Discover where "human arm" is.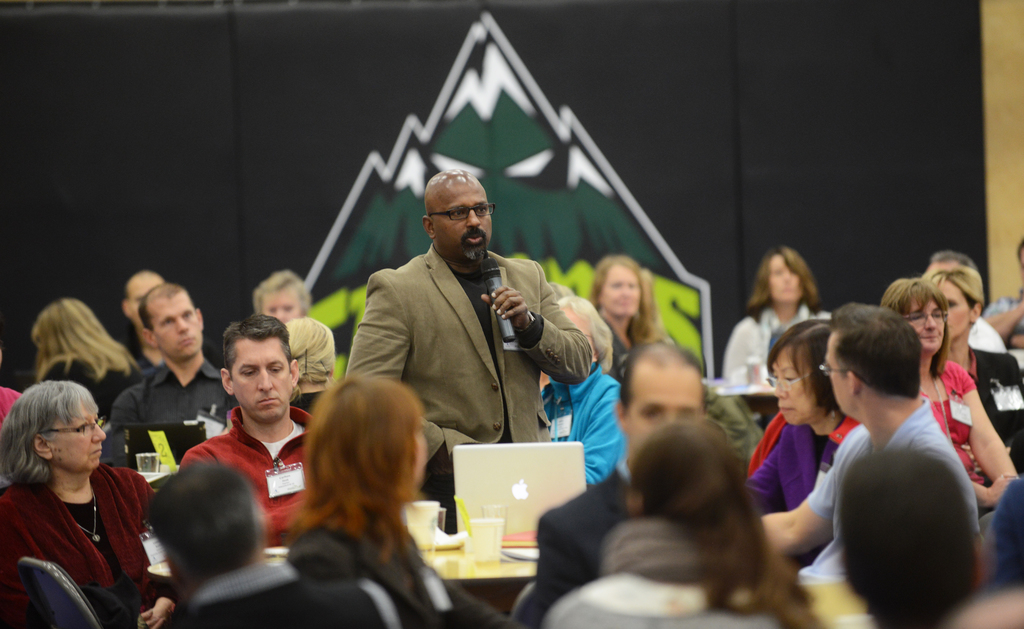
Discovered at bbox(982, 293, 1023, 345).
